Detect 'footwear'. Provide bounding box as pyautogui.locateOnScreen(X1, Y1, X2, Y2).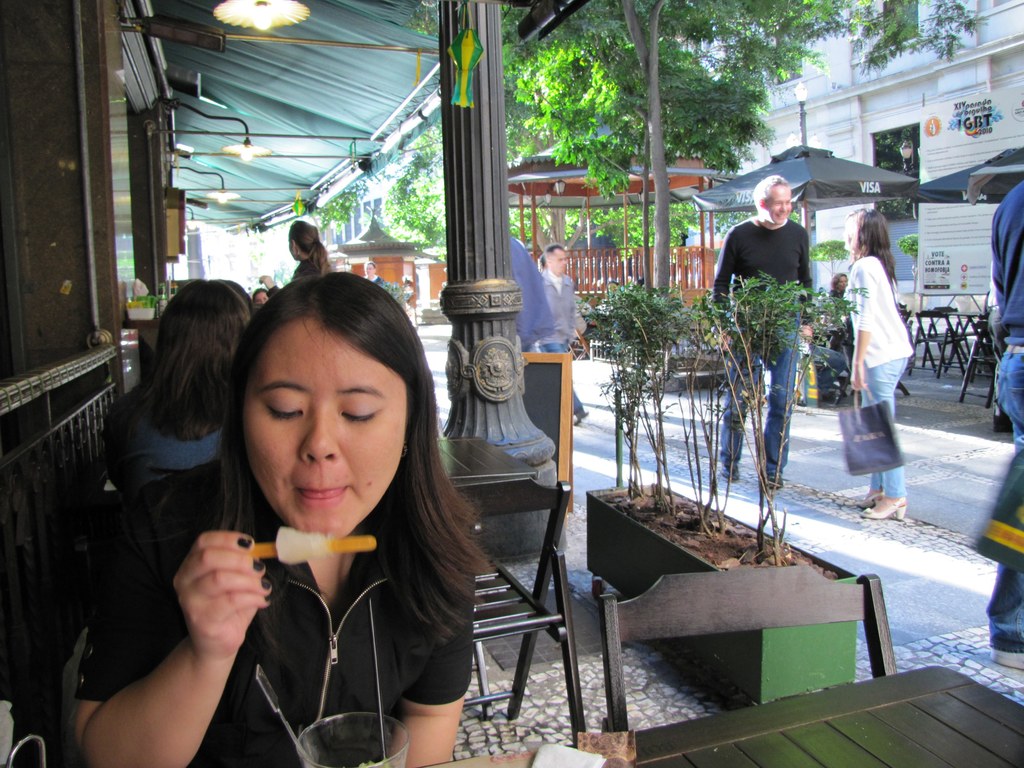
pyautogui.locateOnScreen(721, 468, 742, 481).
